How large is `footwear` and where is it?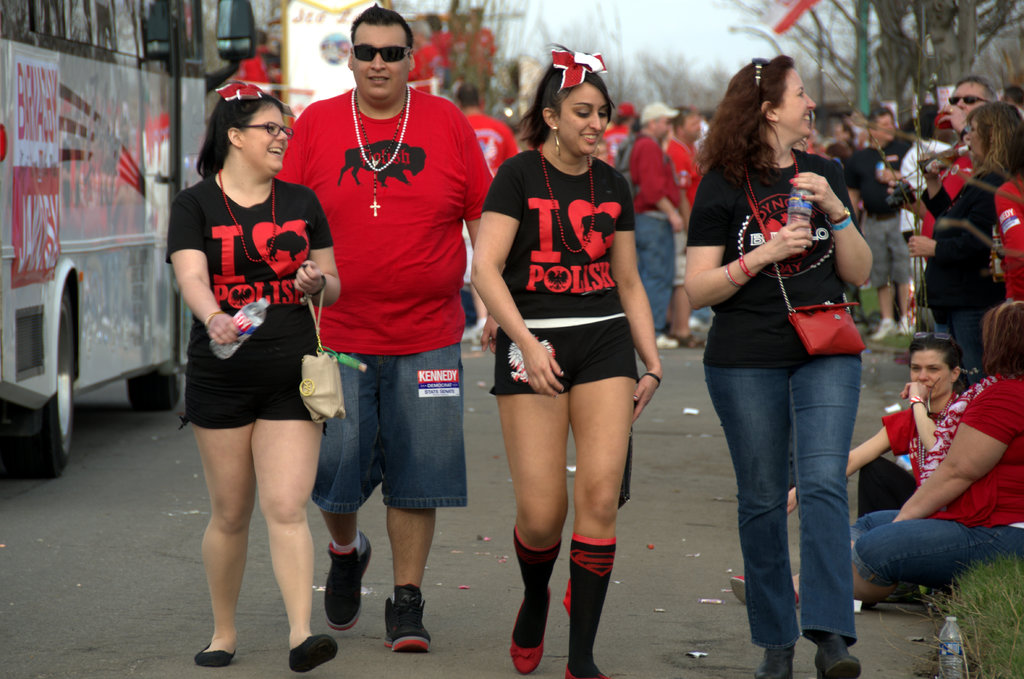
Bounding box: (657, 334, 681, 350).
